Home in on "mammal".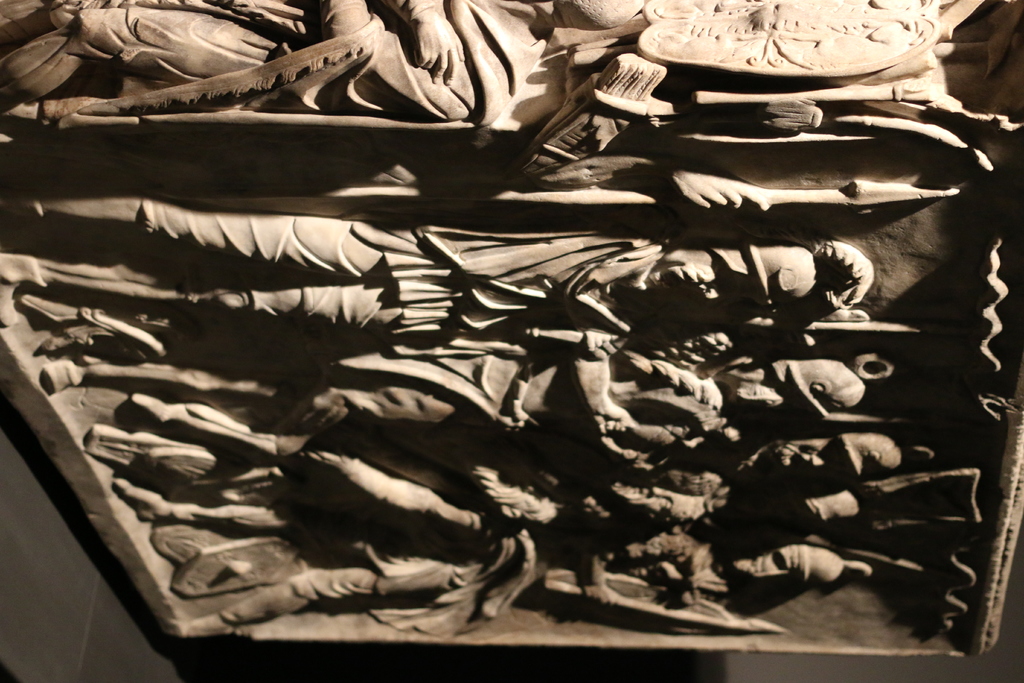
Homed in at (left=0, top=0, right=645, bottom=132).
